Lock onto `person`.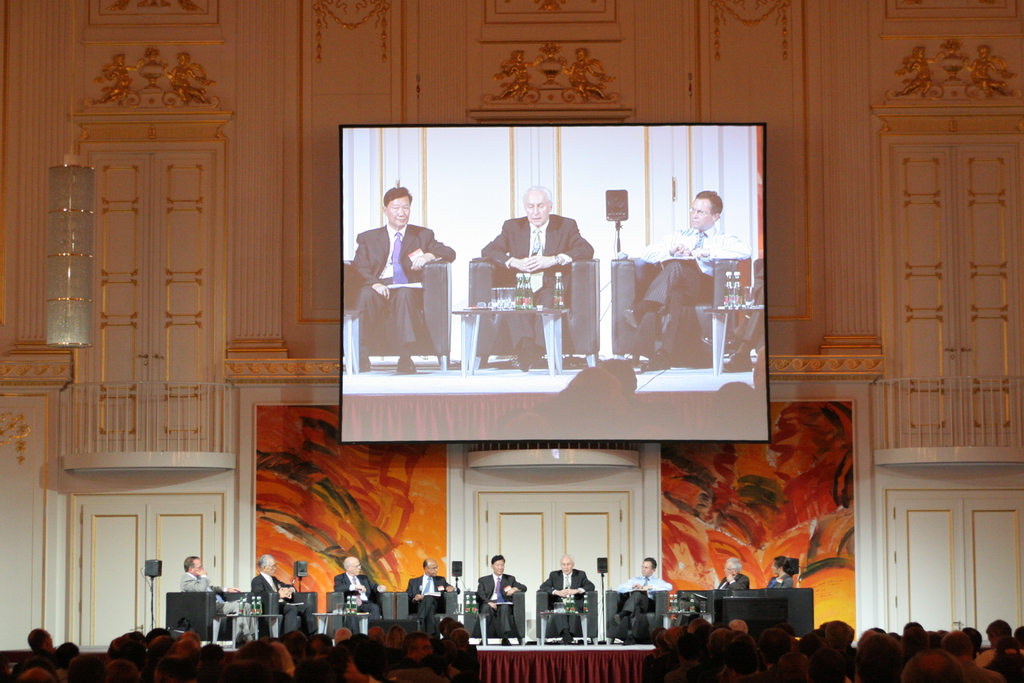
Locked: (537, 554, 595, 617).
